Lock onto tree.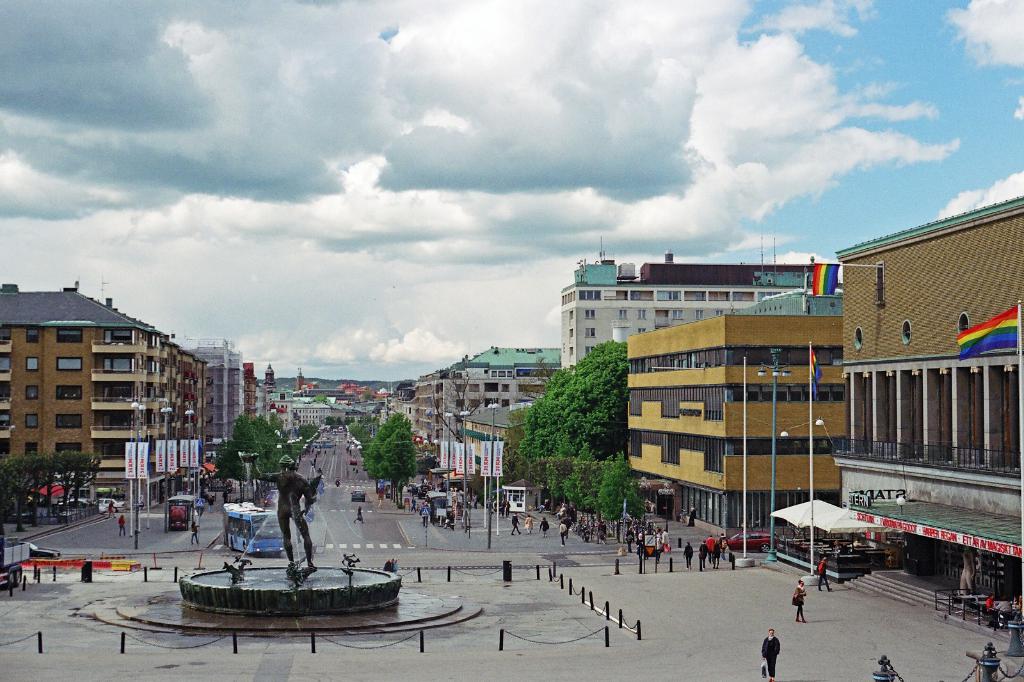
Locked: box(321, 409, 378, 447).
